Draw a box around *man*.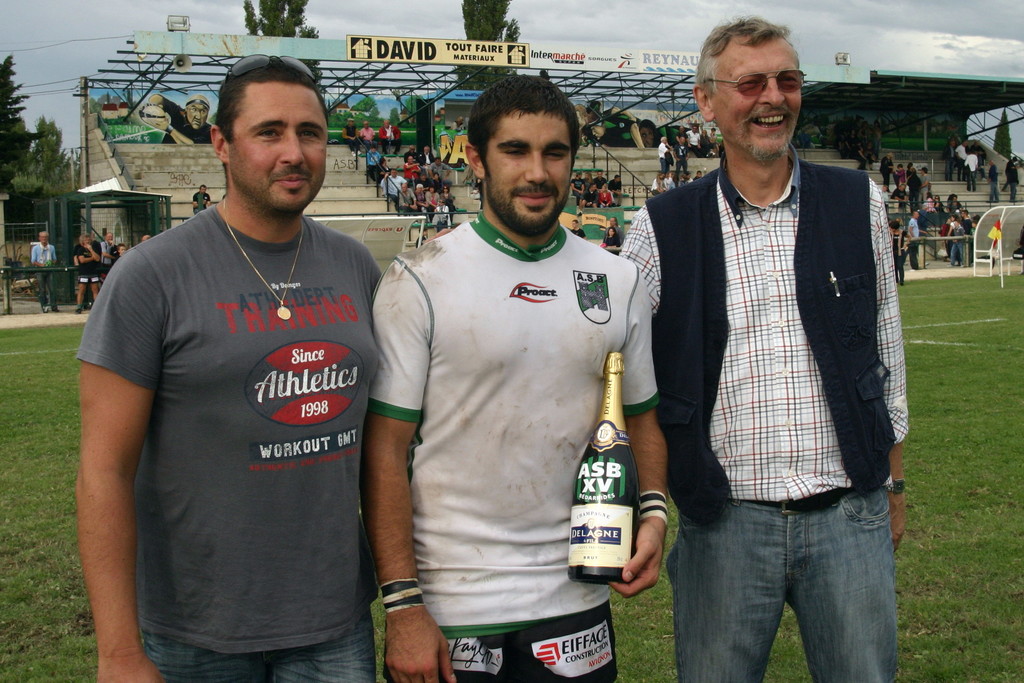
[left=381, top=145, right=451, bottom=233].
